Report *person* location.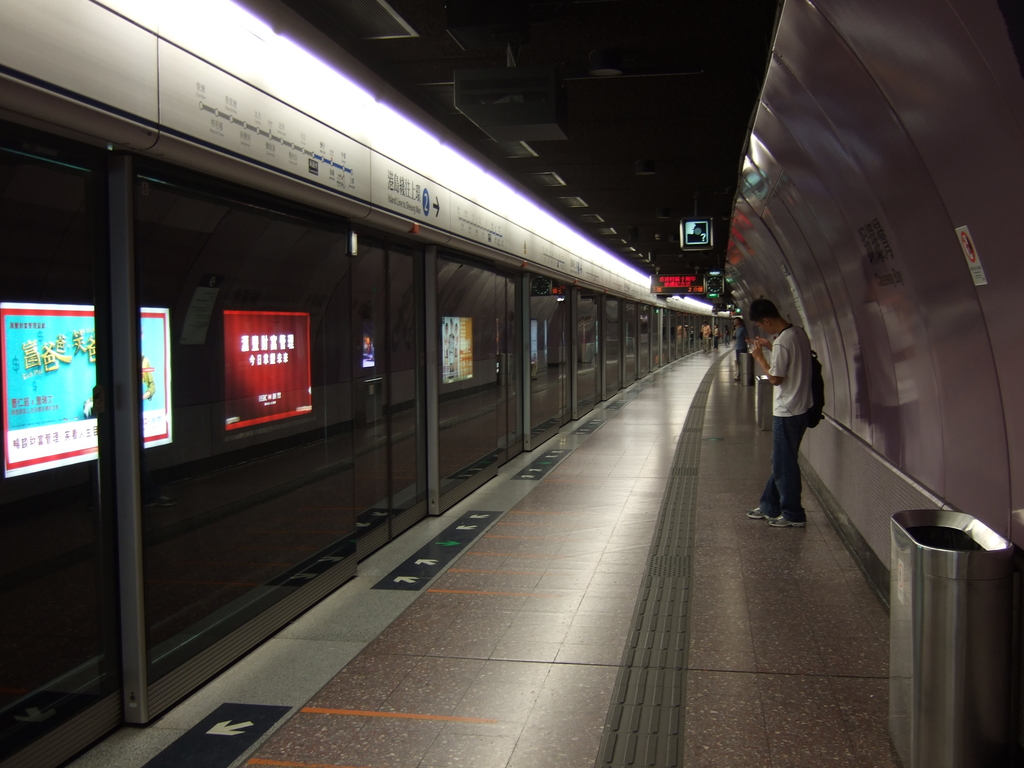
Report: [747,299,817,529].
